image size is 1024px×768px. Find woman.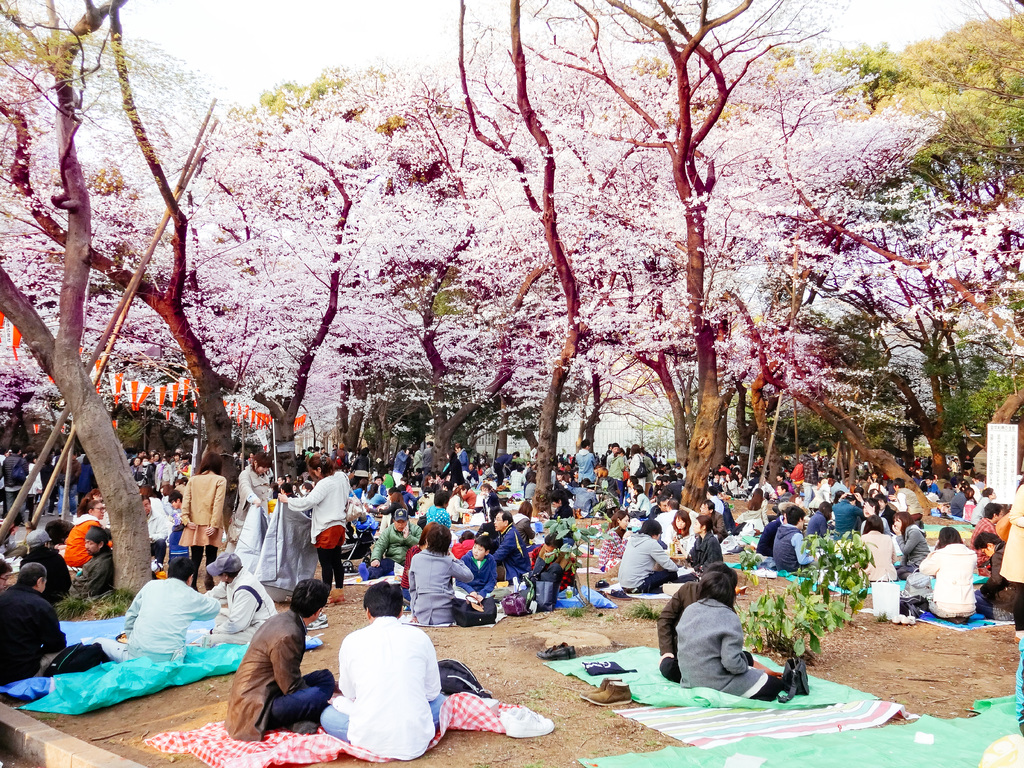
pyautogui.locateOnScreen(403, 526, 472, 627).
